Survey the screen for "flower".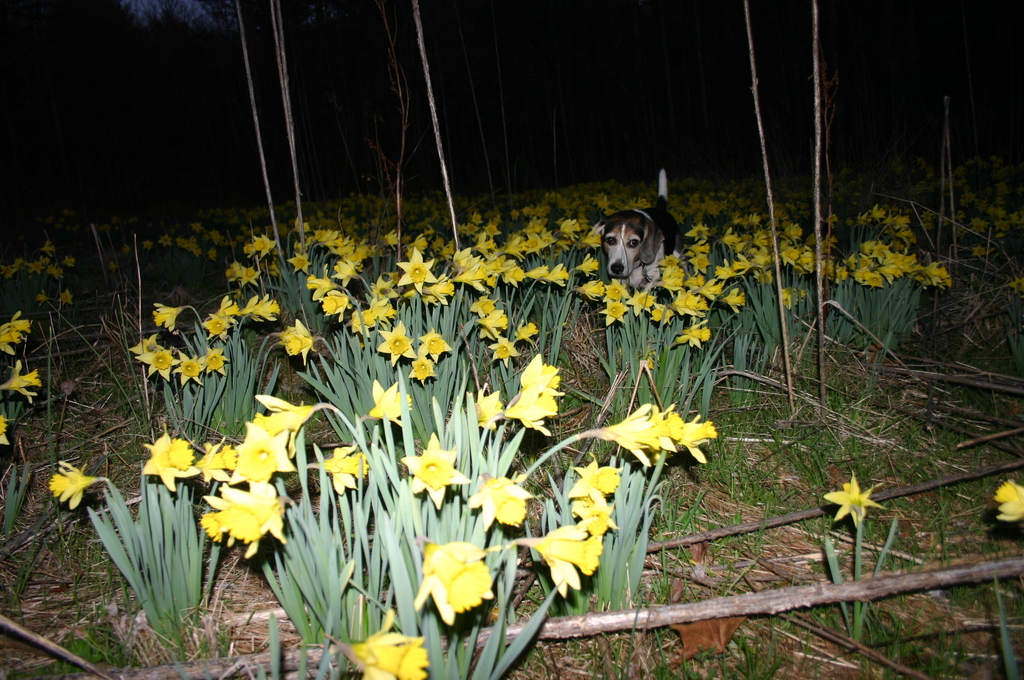
Survey found: {"left": 195, "top": 437, "right": 241, "bottom": 487}.
